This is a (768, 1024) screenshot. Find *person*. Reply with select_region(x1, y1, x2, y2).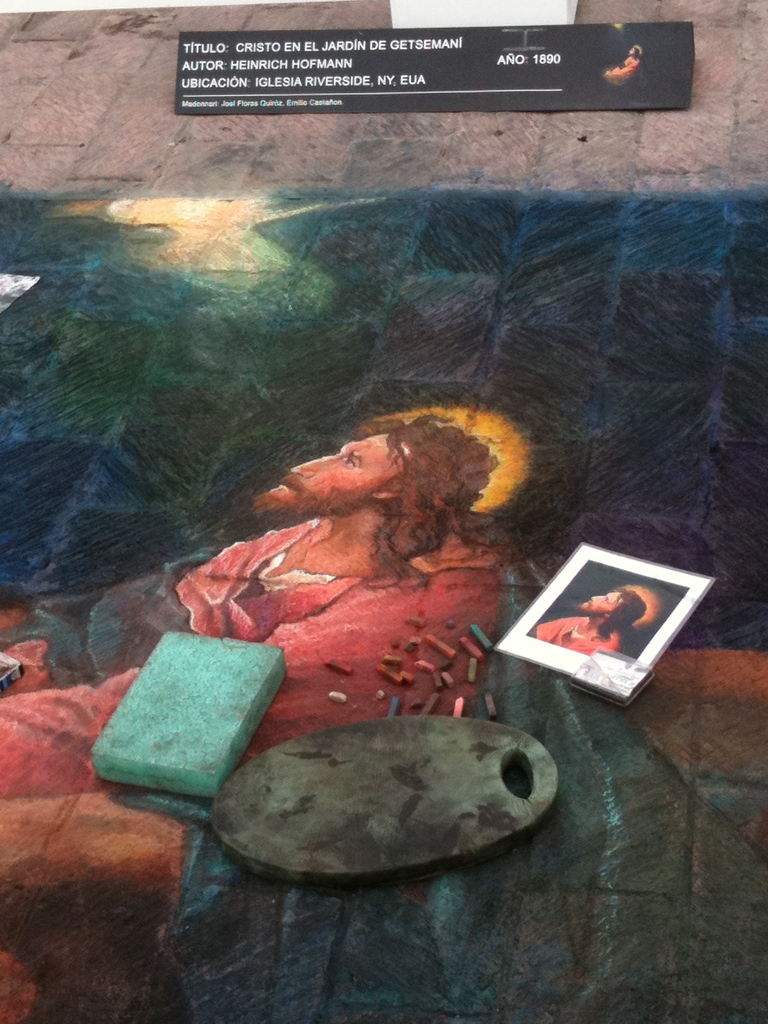
select_region(524, 589, 651, 660).
